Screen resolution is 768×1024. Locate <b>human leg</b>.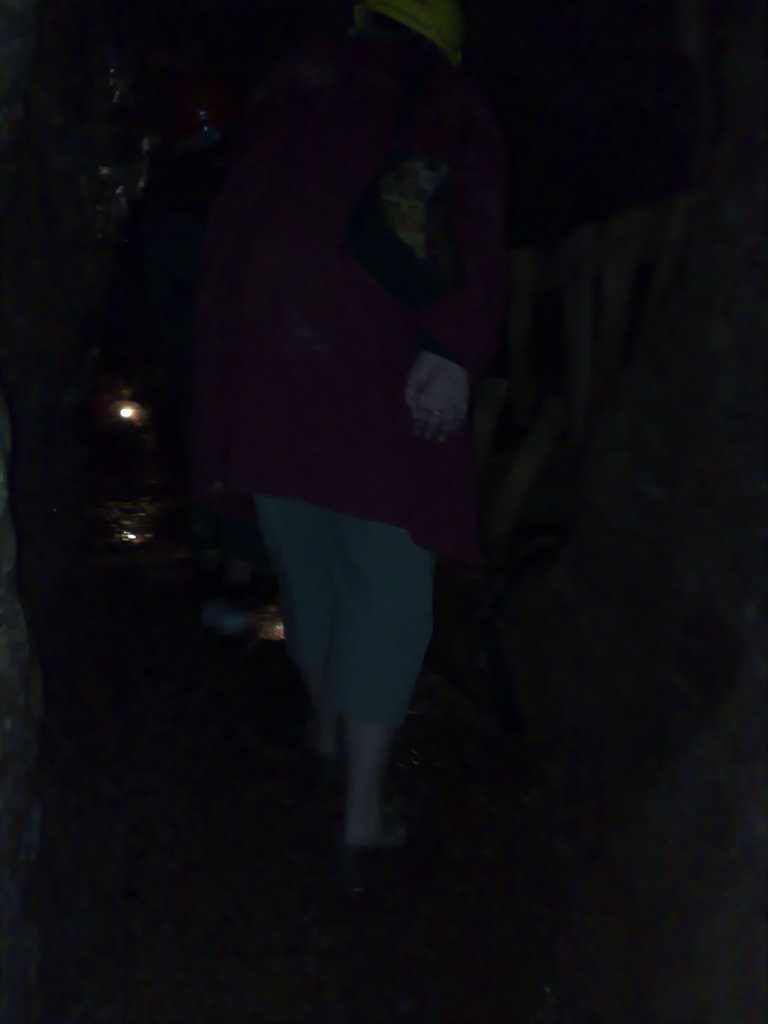
bbox(329, 473, 431, 861).
